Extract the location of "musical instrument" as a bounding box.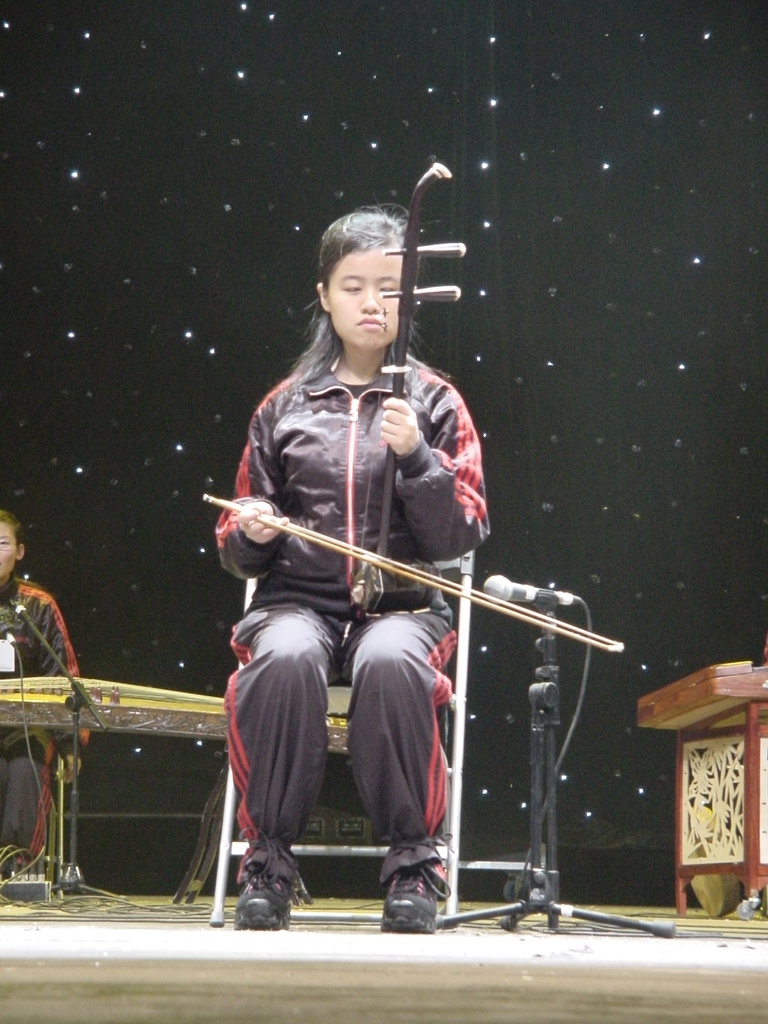
crop(359, 154, 470, 604).
